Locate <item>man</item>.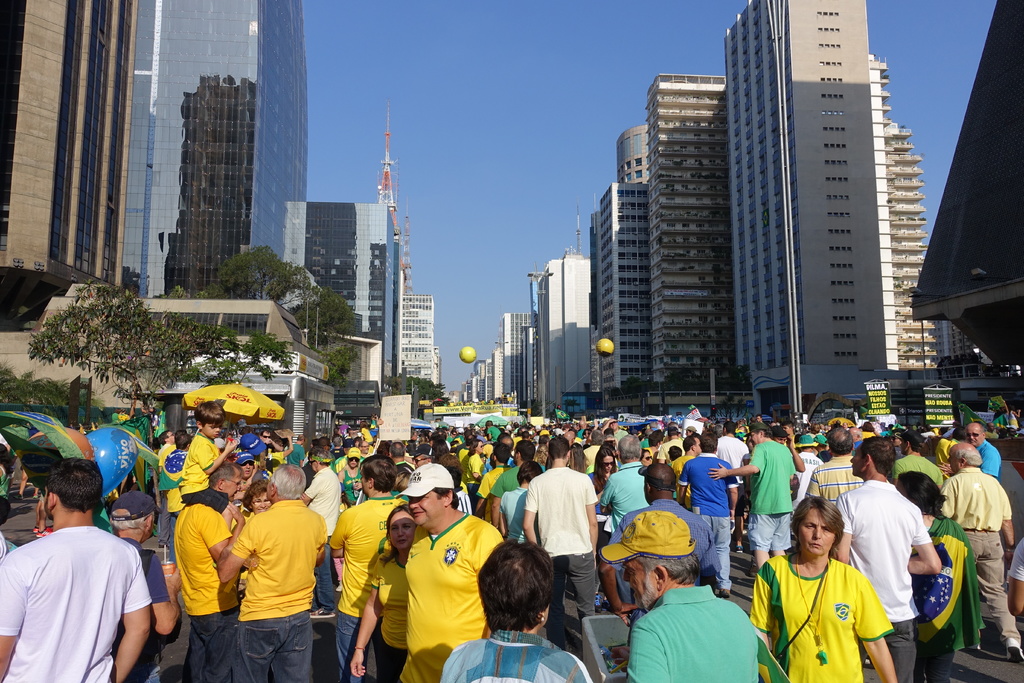
Bounding box: [x1=175, y1=466, x2=246, y2=682].
